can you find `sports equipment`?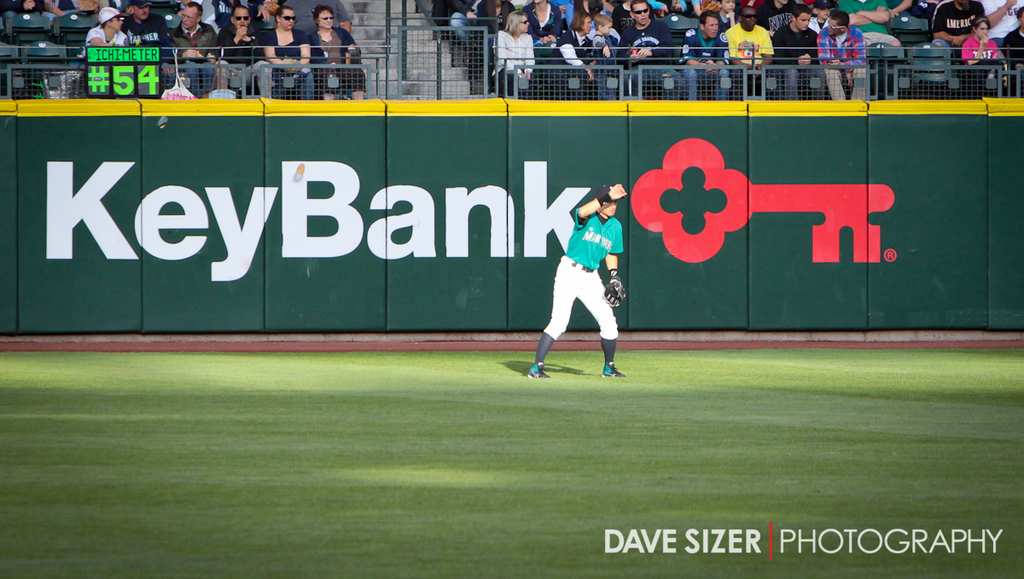
Yes, bounding box: 604 362 625 378.
